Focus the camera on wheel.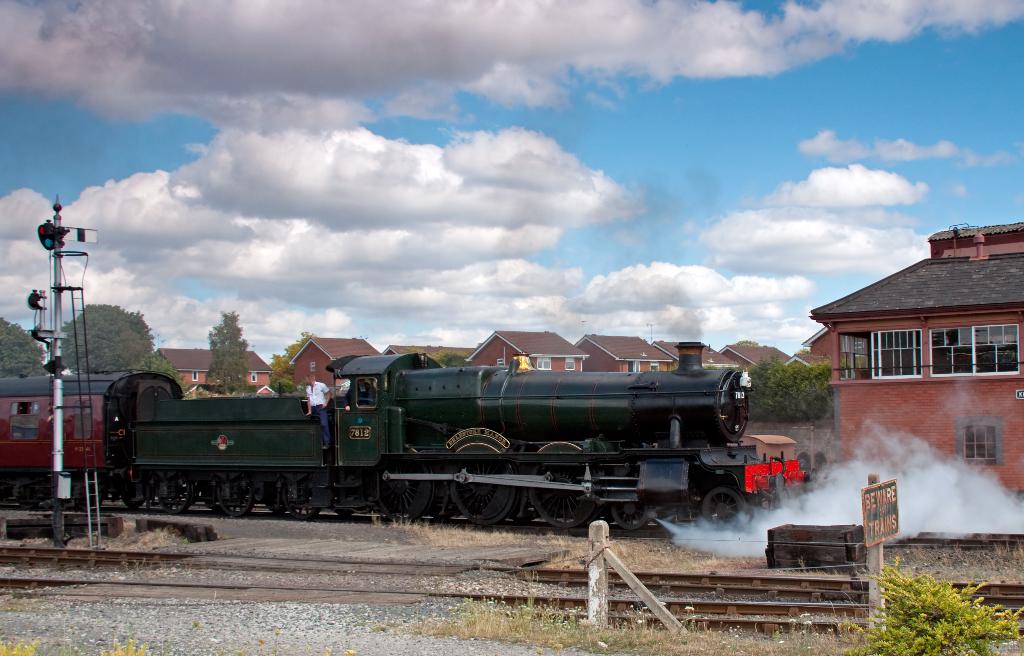
Focus region: [609,504,655,531].
